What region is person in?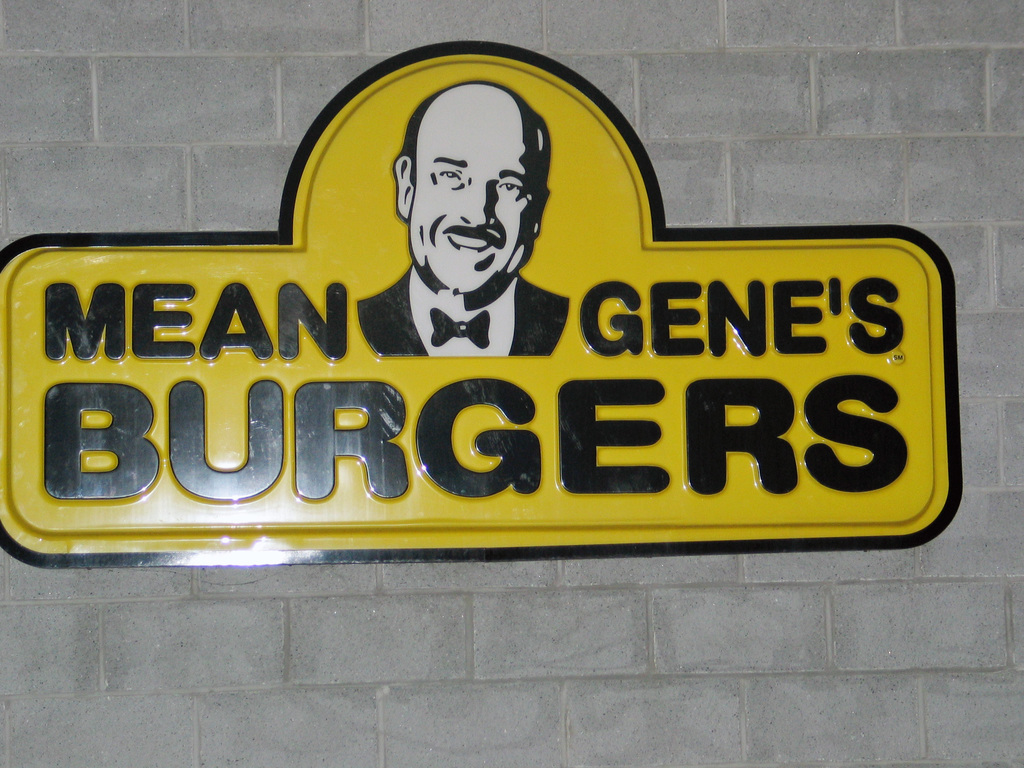
{"x1": 350, "y1": 63, "x2": 583, "y2": 367}.
